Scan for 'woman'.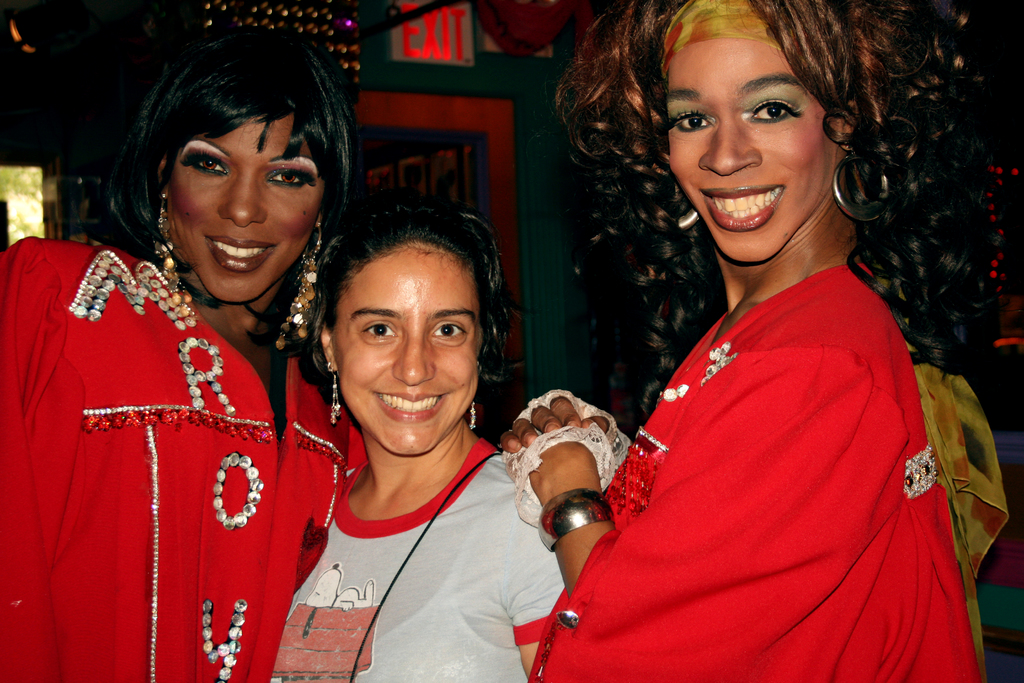
Scan result: Rect(548, 0, 994, 680).
